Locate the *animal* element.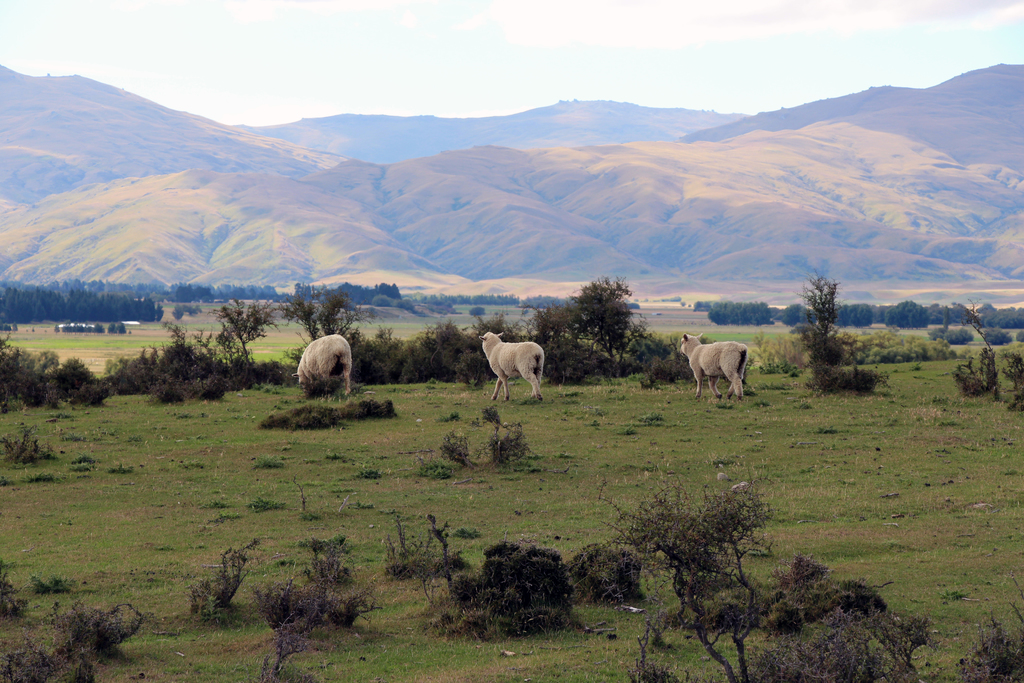
Element bbox: box=[474, 331, 547, 400].
